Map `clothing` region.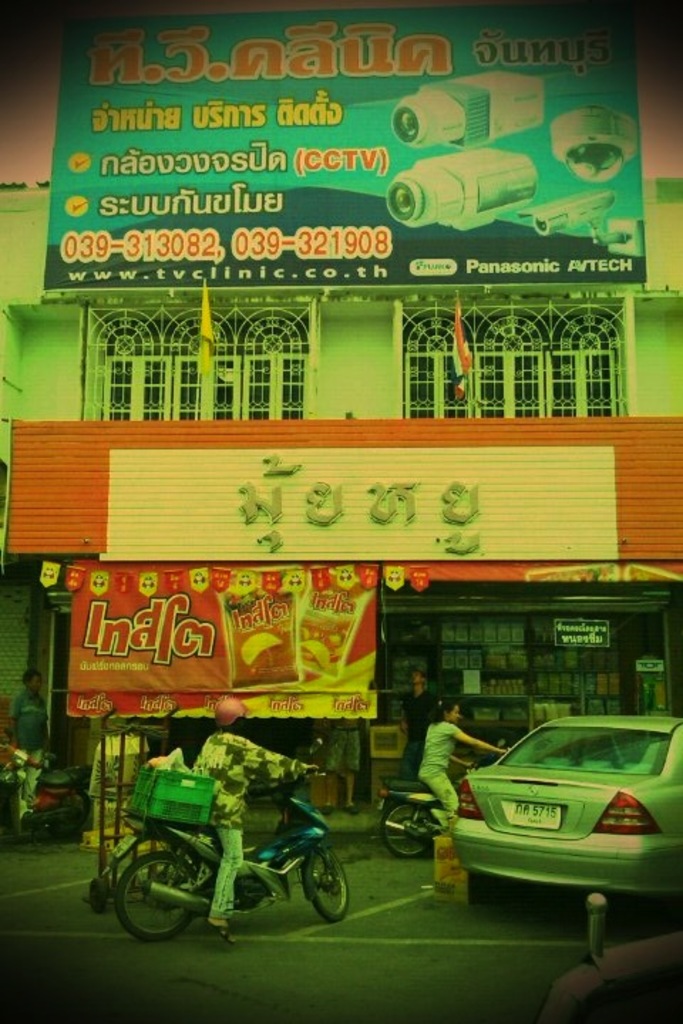
Mapped to [6, 687, 50, 814].
